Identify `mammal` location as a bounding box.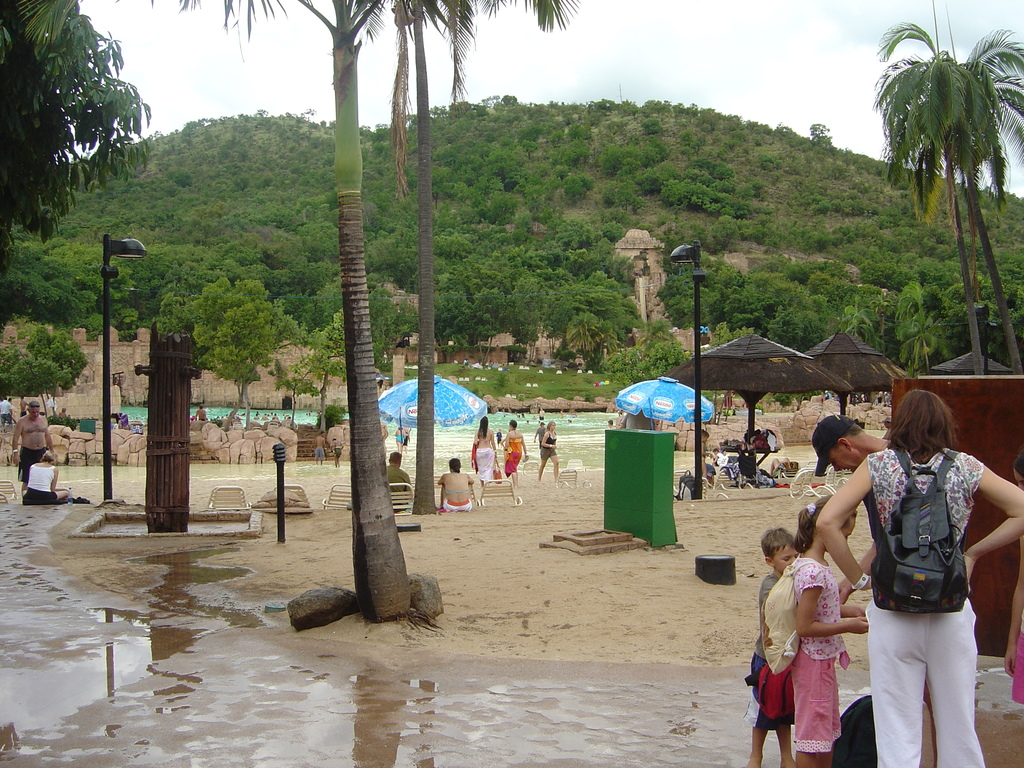
x1=473, y1=413, x2=495, y2=486.
